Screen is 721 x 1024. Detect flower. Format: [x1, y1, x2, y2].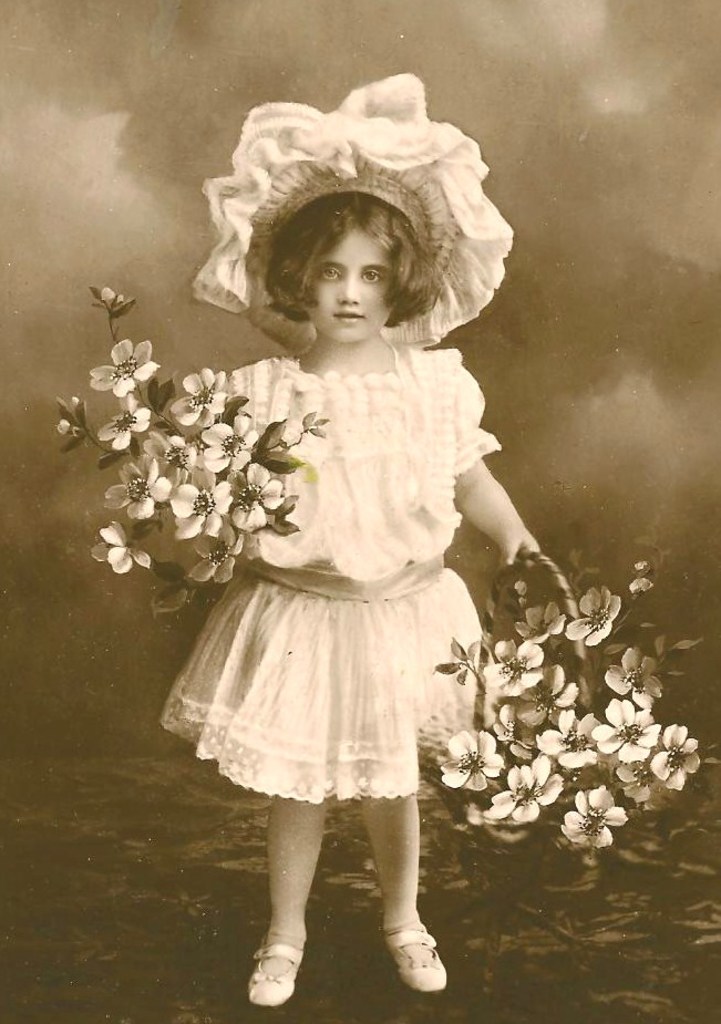
[141, 430, 194, 479].
